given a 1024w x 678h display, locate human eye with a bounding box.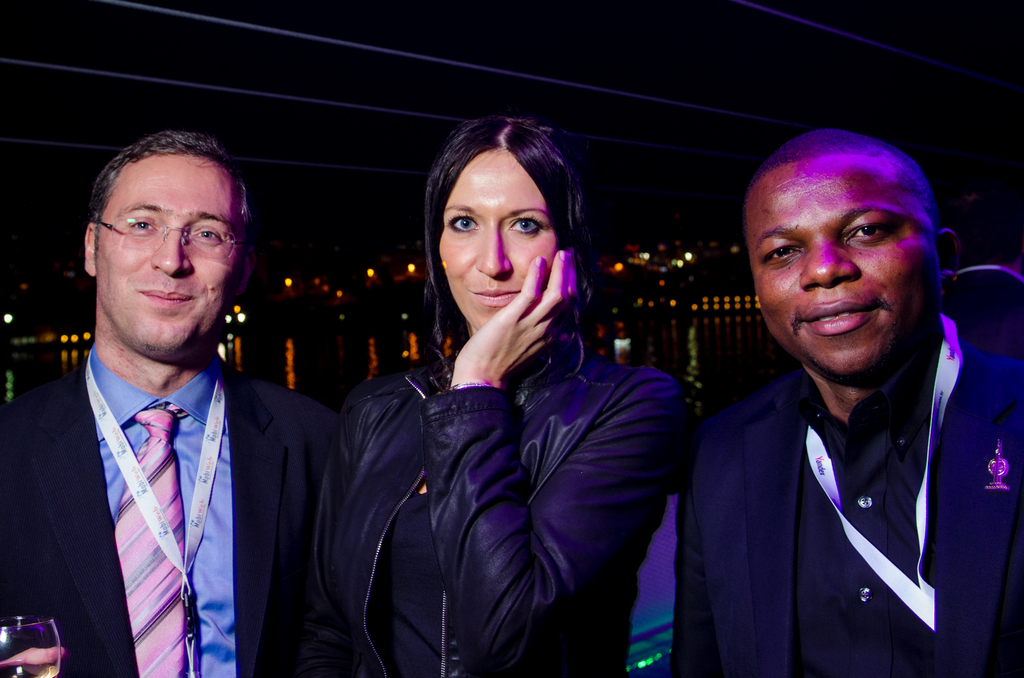
Located: [505, 210, 550, 244].
